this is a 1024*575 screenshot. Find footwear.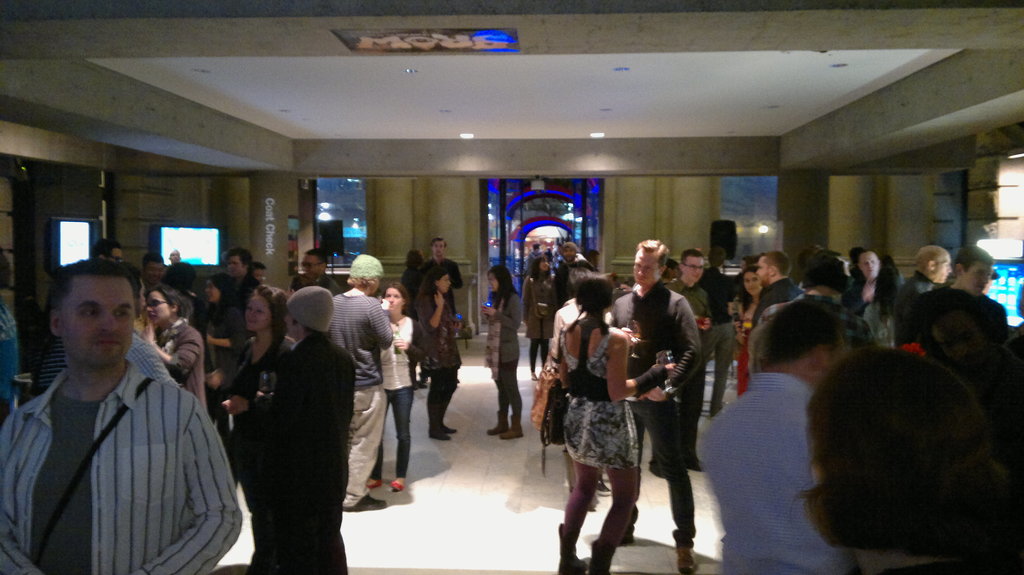
Bounding box: 392/476/404/489.
